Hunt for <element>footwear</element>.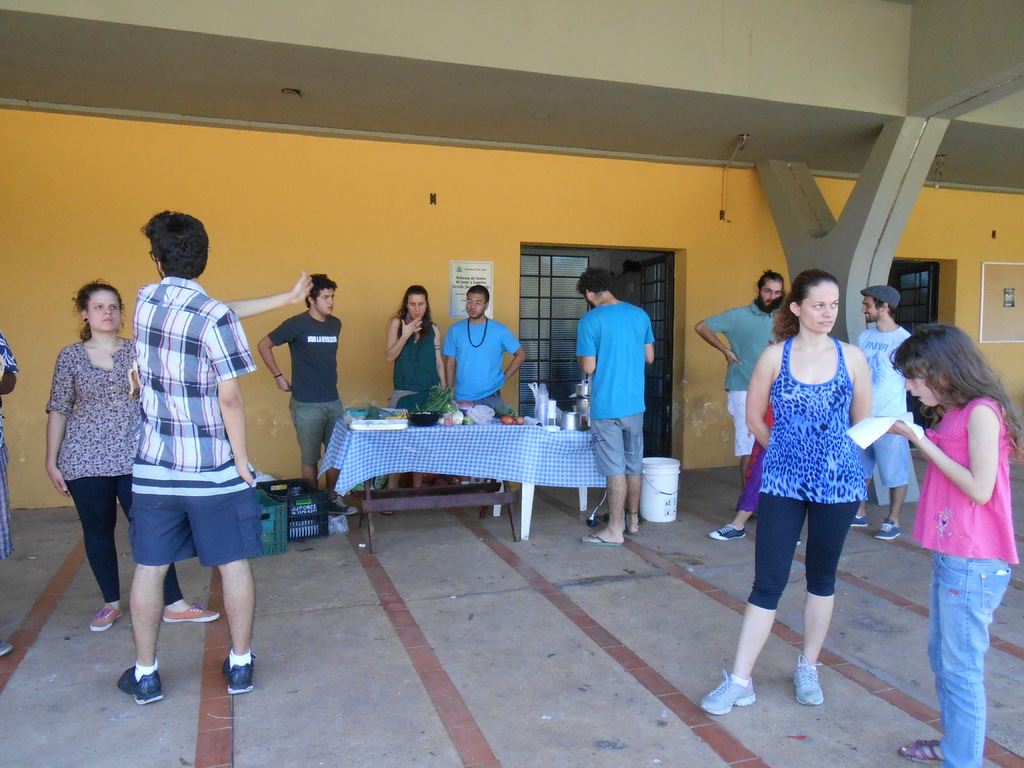
Hunted down at x1=900 y1=738 x2=945 y2=763.
